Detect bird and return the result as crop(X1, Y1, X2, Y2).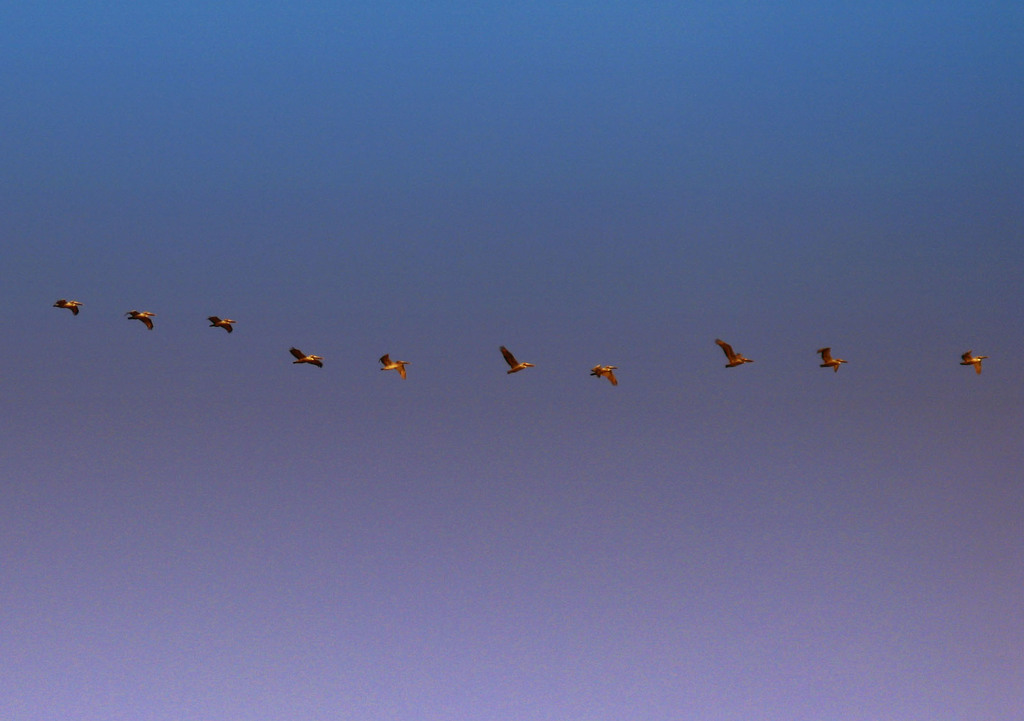
crop(298, 347, 324, 370).
